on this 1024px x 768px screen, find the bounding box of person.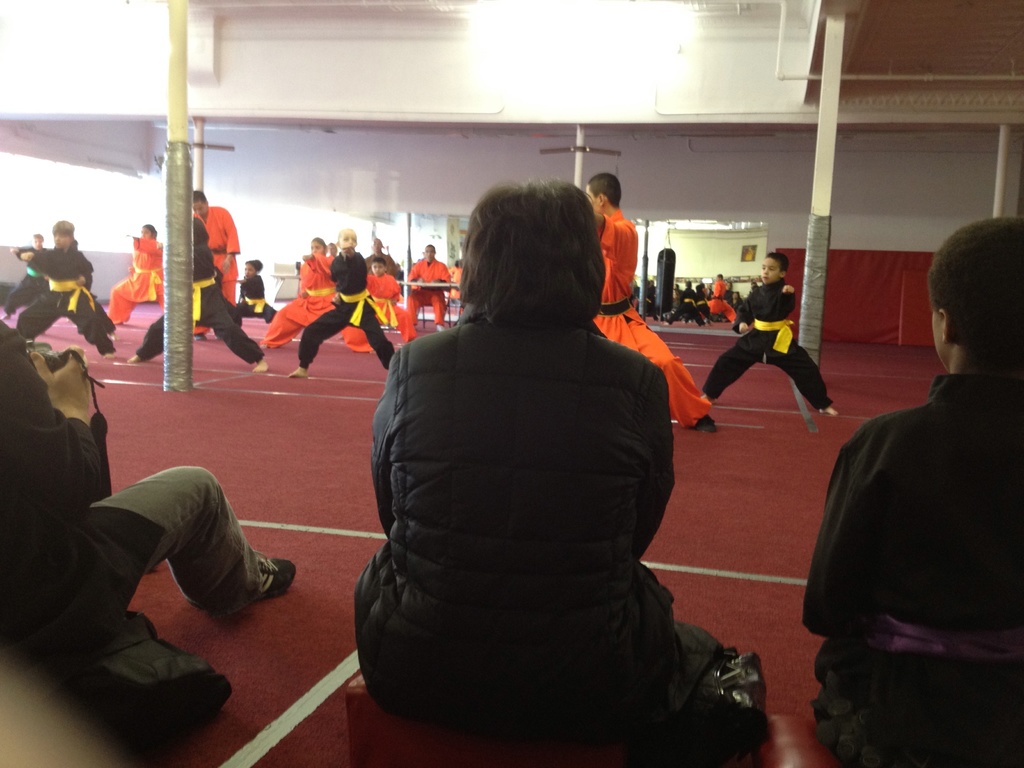
Bounding box: BBox(234, 258, 279, 328).
